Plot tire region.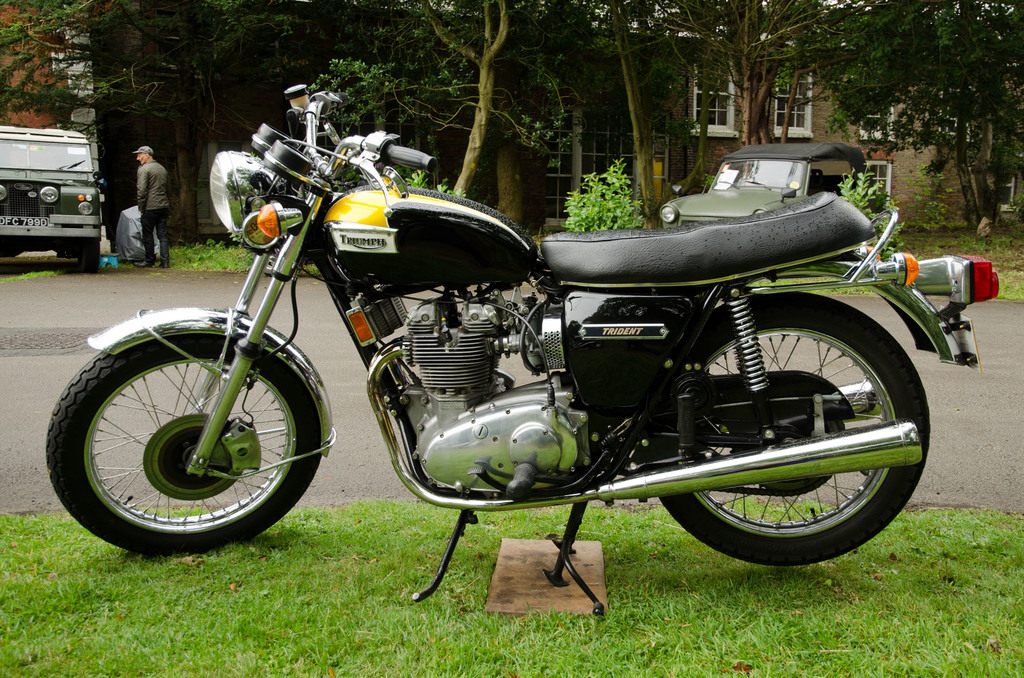
Plotted at (651,292,929,565).
